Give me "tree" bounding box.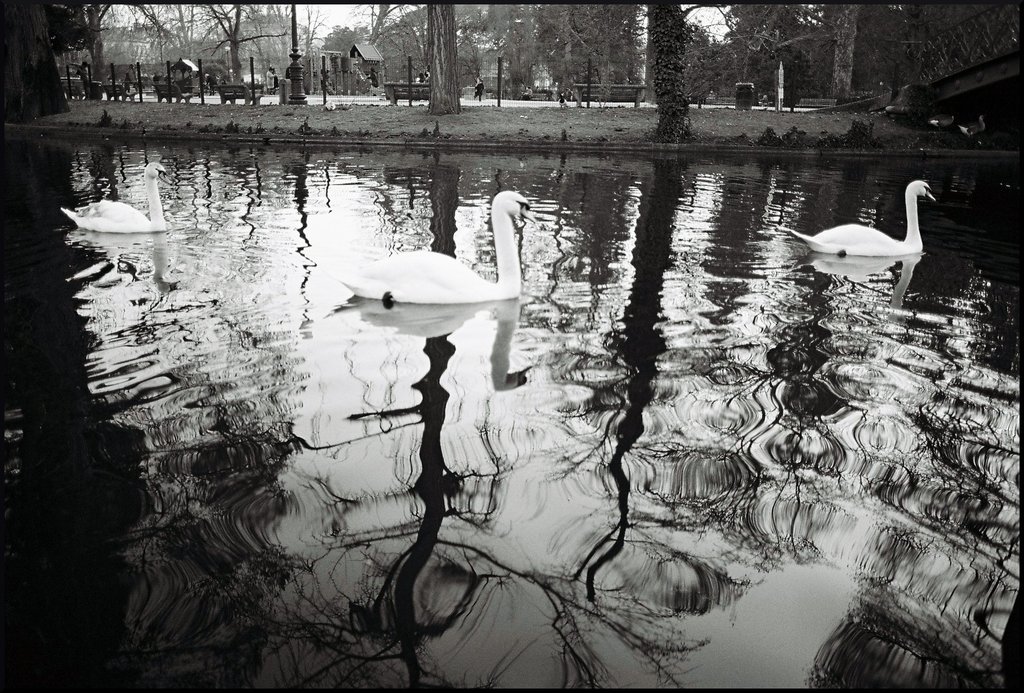
BBox(45, 4, 127, 65).
